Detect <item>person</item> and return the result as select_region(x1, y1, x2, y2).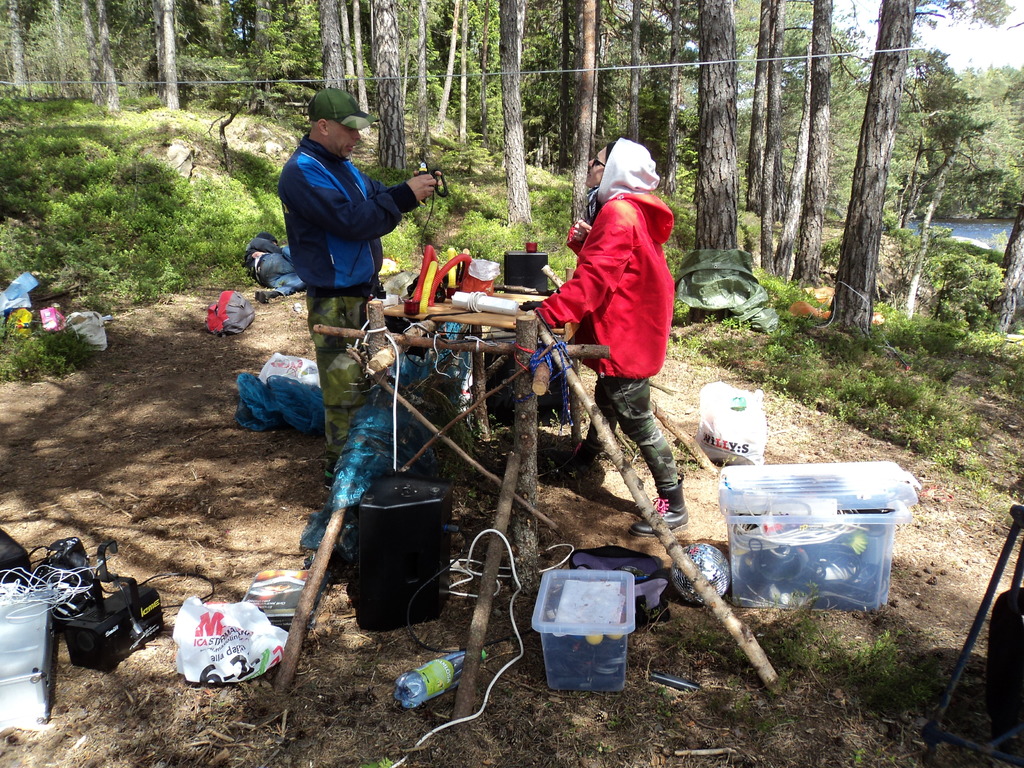
select_region(534, 111, 684, 540).
